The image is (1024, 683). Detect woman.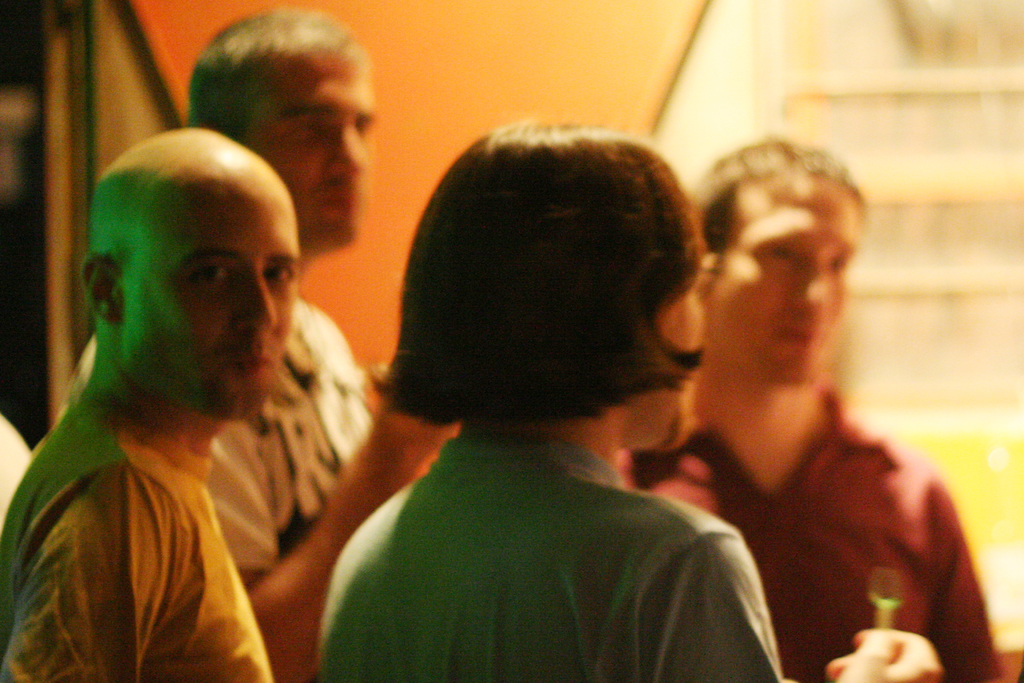
Detection: 311/115/943/682.
